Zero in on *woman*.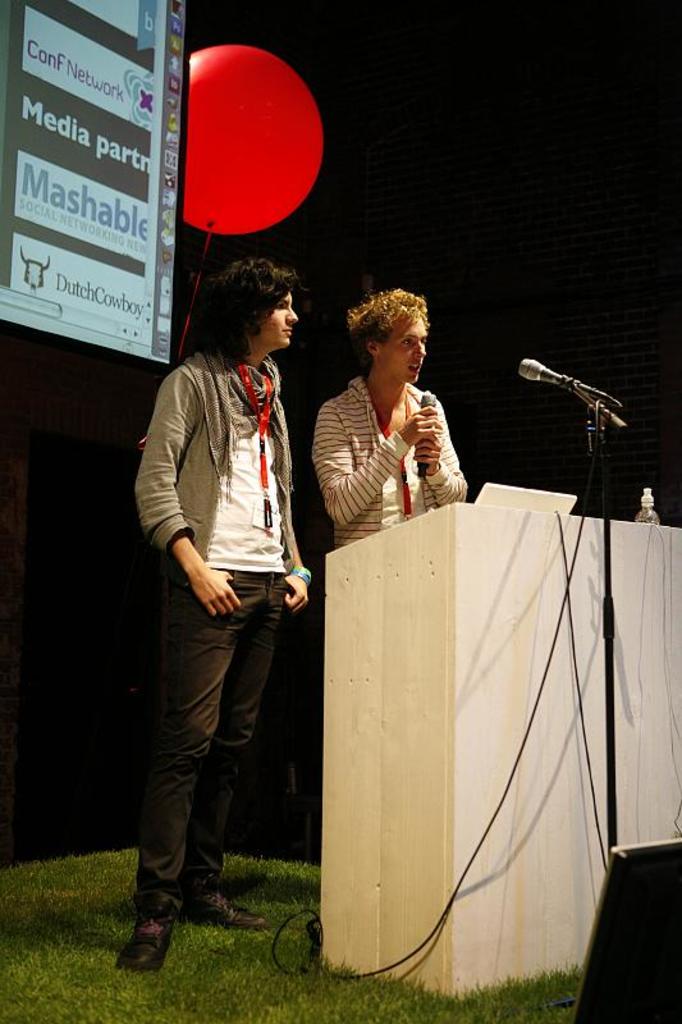
Zeroed in: box(150, 238, 342, 849).
